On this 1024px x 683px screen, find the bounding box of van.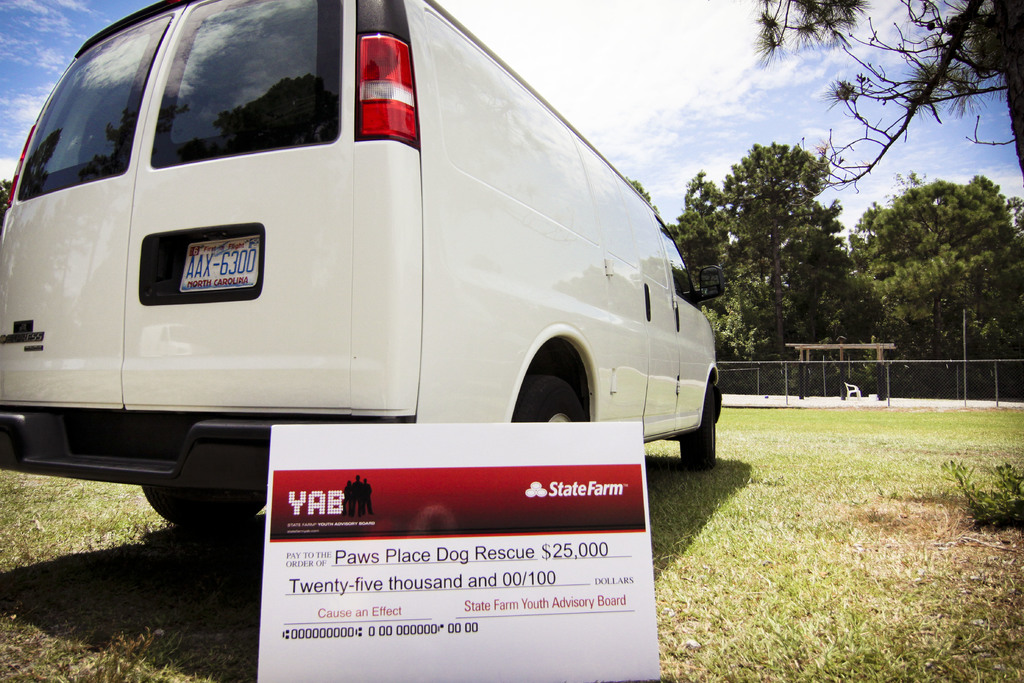
Bounding box: 0 0 728 537.
